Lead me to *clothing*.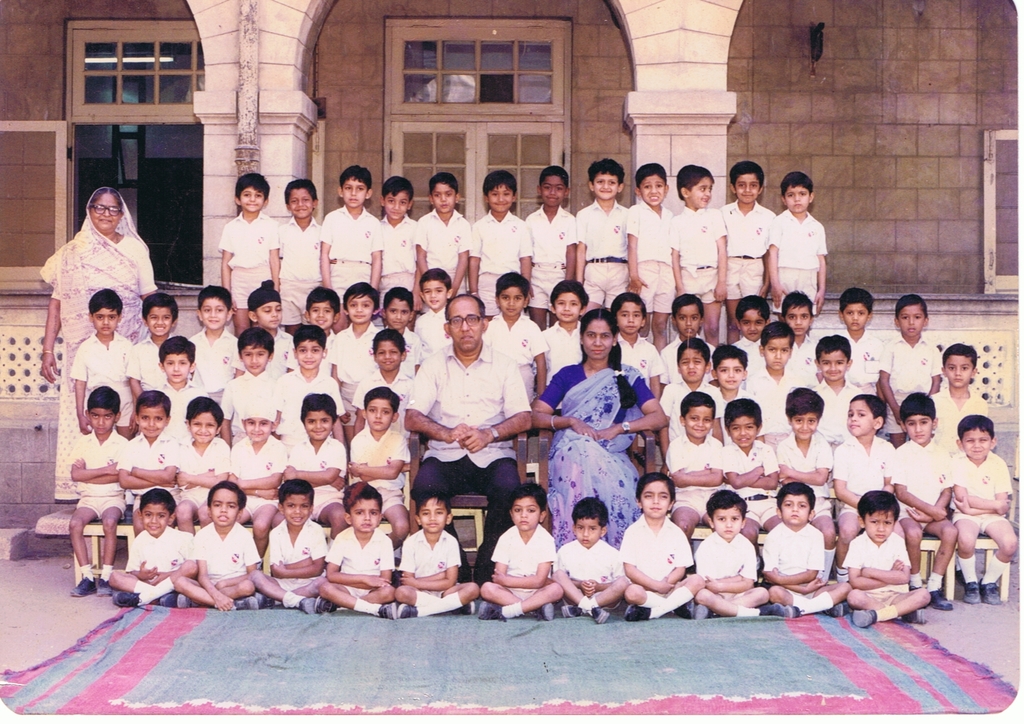
Lead to BBox(660, 211, 732, 300).
